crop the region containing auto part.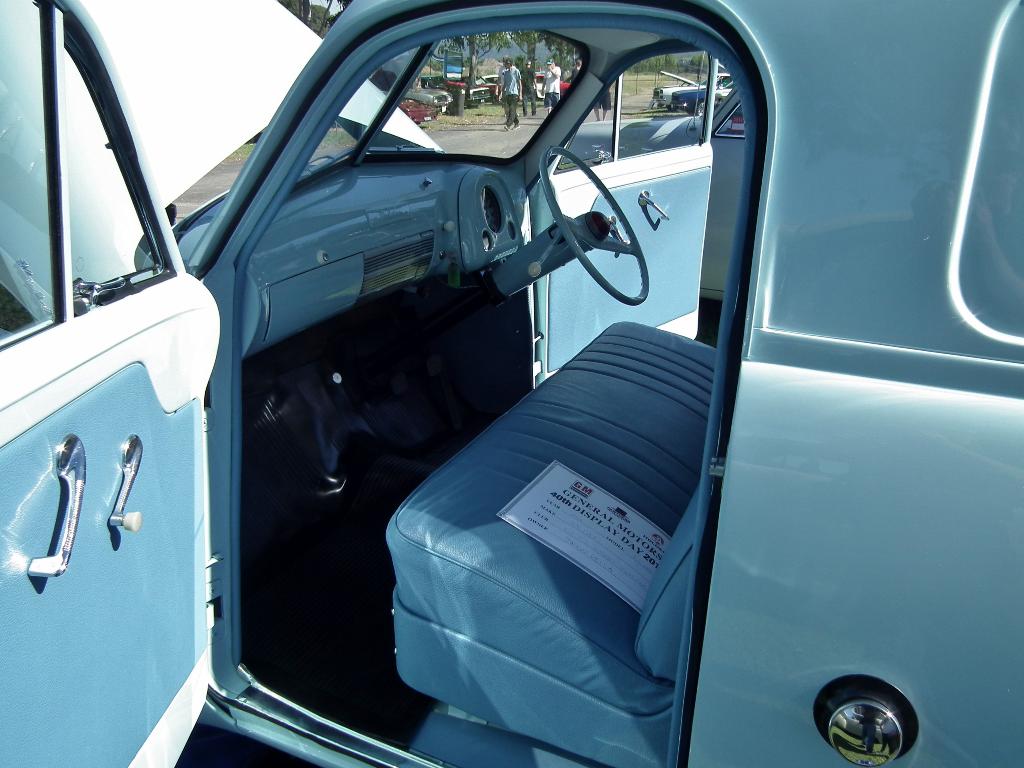
Crop region: 377,28,610,171.
